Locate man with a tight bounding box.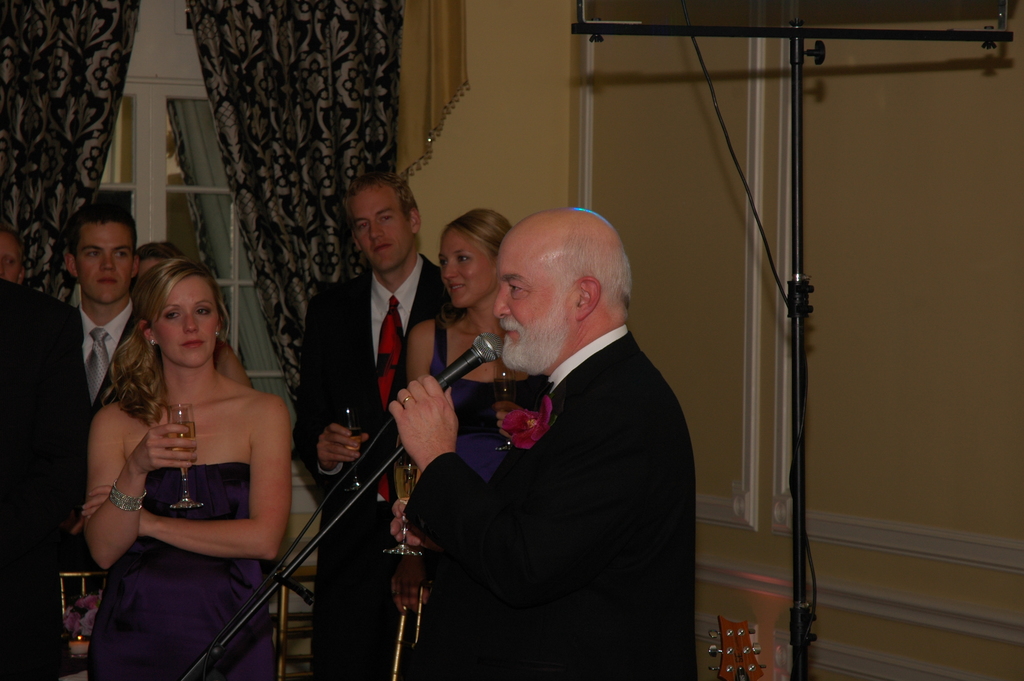
{"x1": 390, "y1": 206, "x2": 698, "y2": 680}.
